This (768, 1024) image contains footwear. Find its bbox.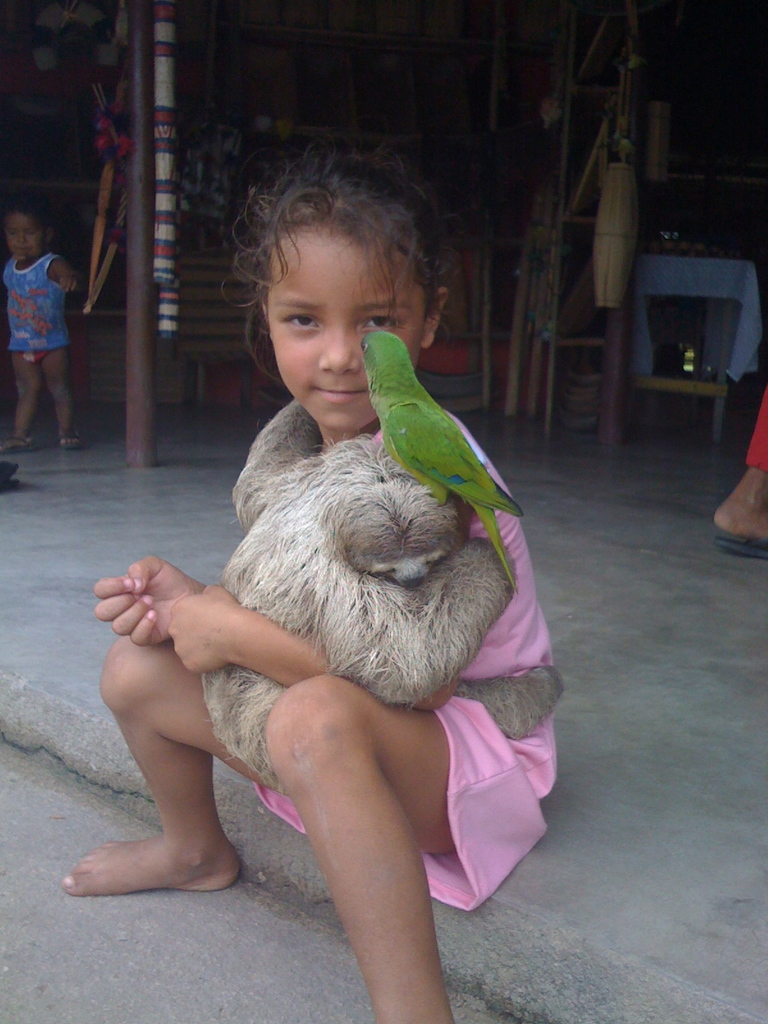
left=0, top=427, right=39, bottom=459.
